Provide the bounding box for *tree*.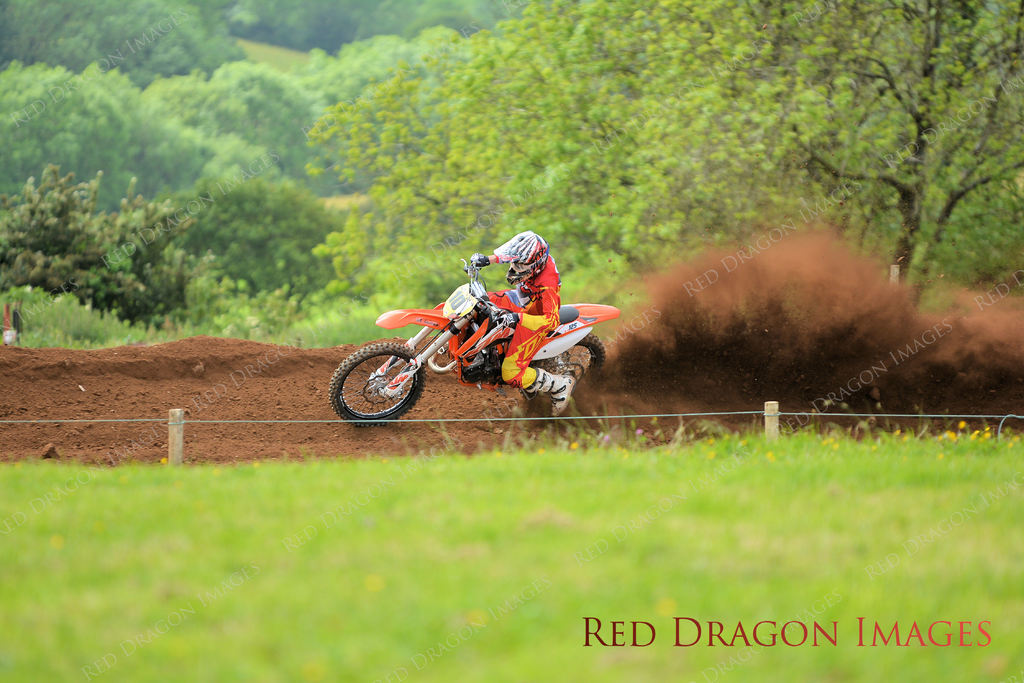
bbox=(111, 191, 175, 302).
